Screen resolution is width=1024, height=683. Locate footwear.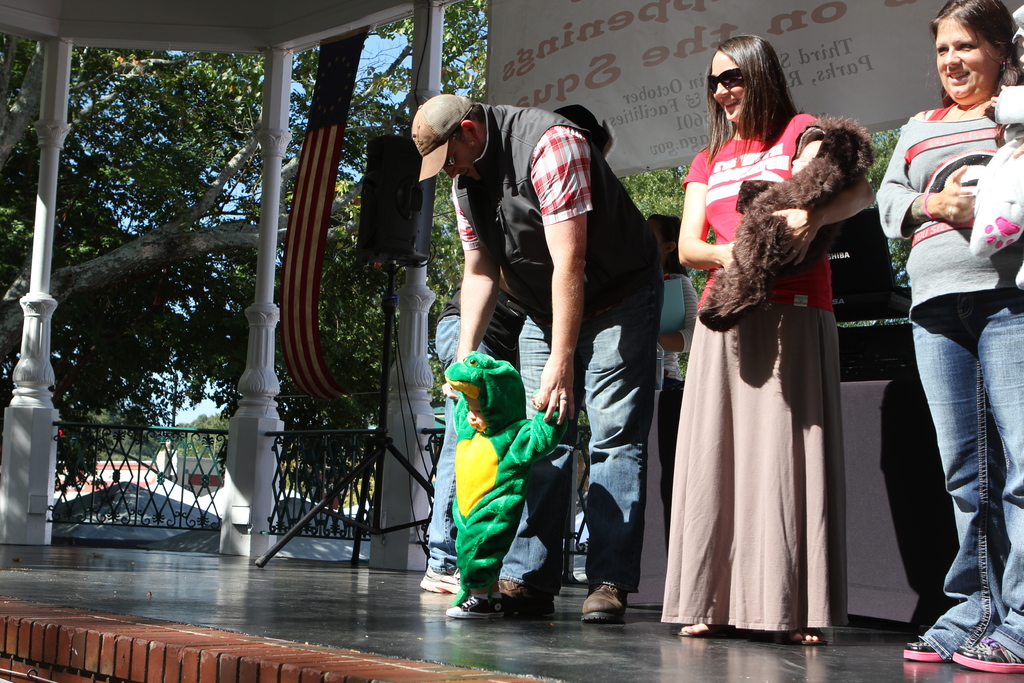
bbox=[446, 597, 505, 621].
